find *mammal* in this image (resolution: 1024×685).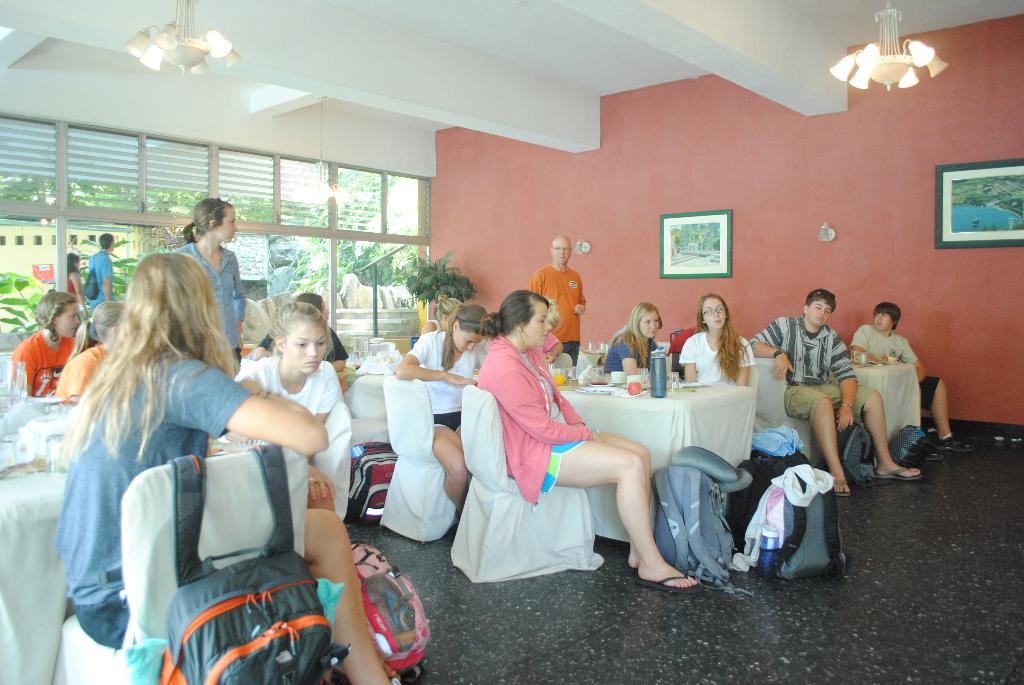
{"x1": 477, "y1": 290, "x2": 702, "y2": 598}.
